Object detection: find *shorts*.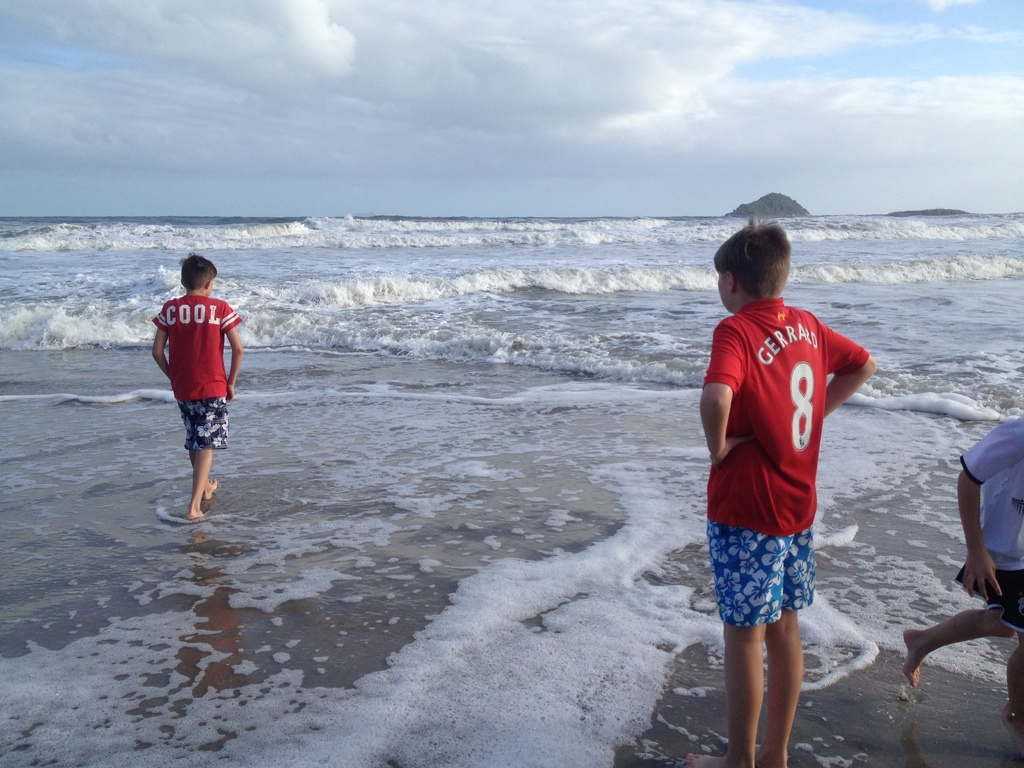
(left=736, top=525, right=824, bottom=629).
